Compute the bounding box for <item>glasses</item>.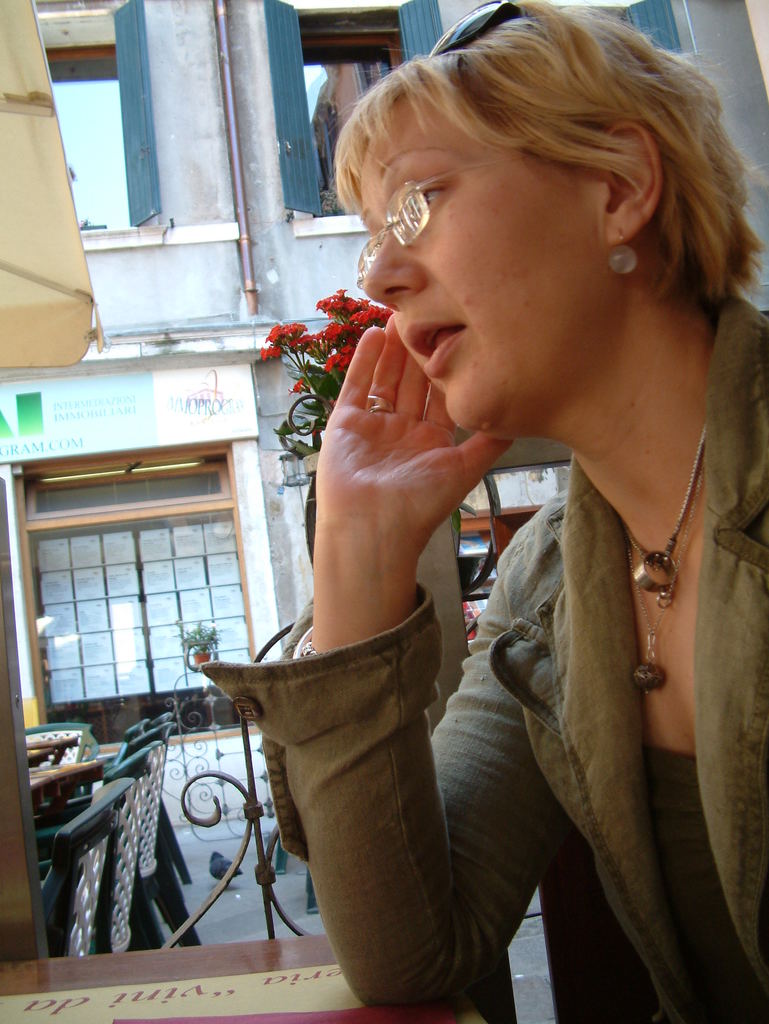
l=358, t=147, r=514, b=280.
